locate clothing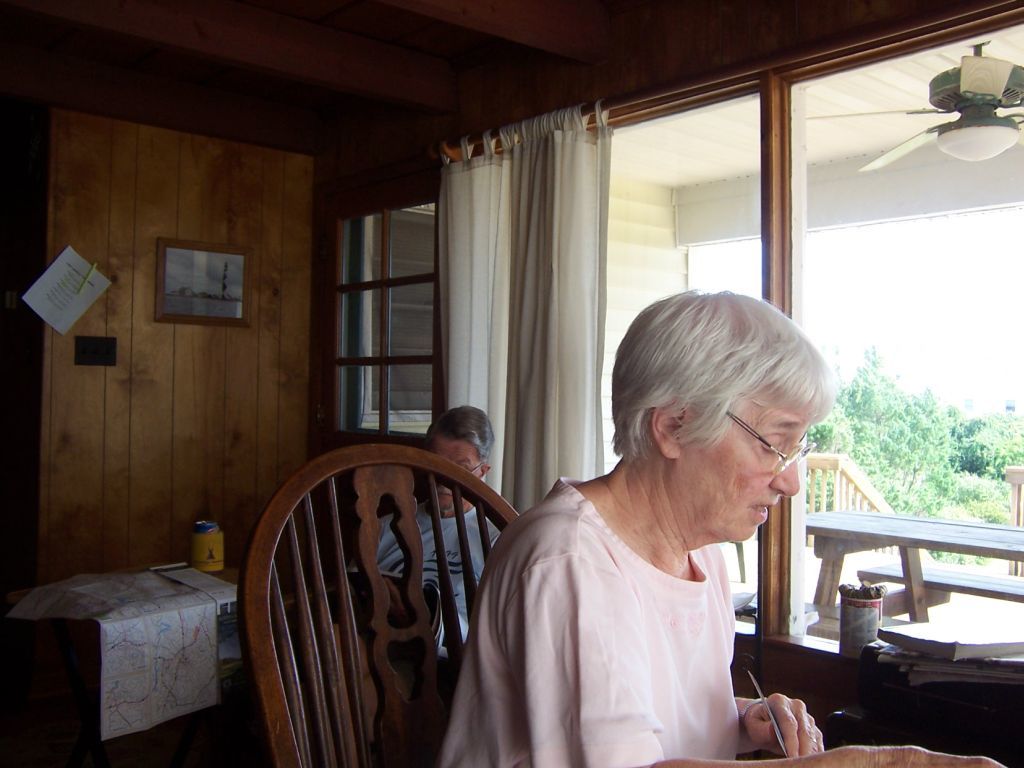
[x1=380, y1=504, x2=501, y2=651]
